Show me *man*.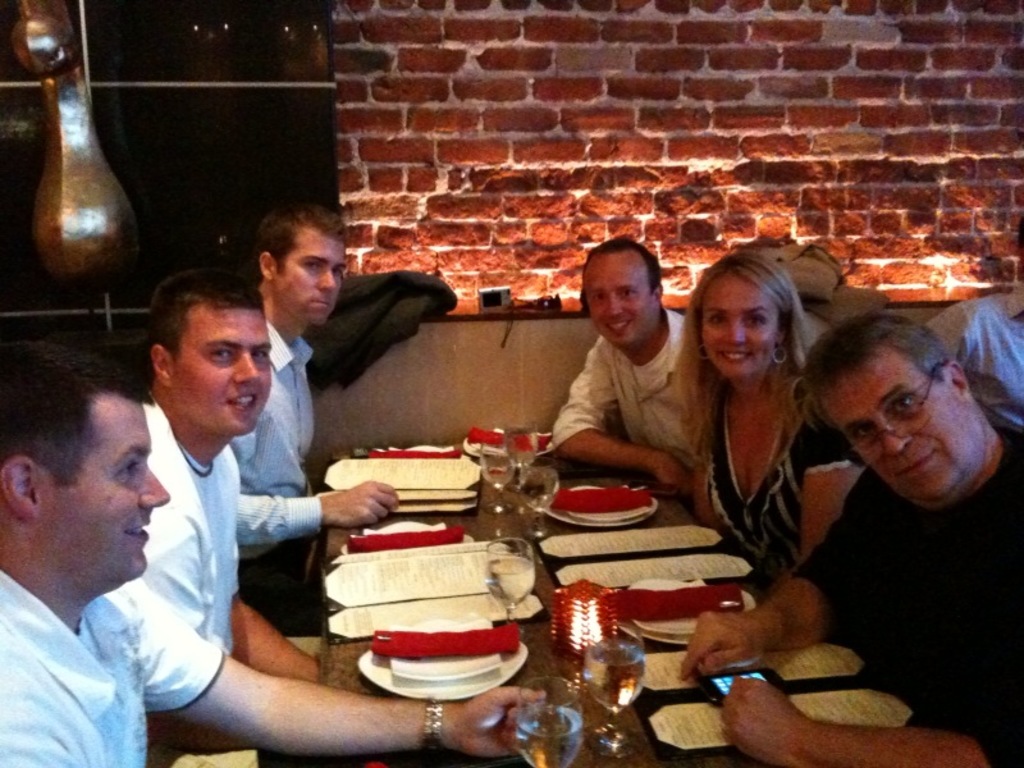
*man* is here: rect(0, 340, 549, 767).
